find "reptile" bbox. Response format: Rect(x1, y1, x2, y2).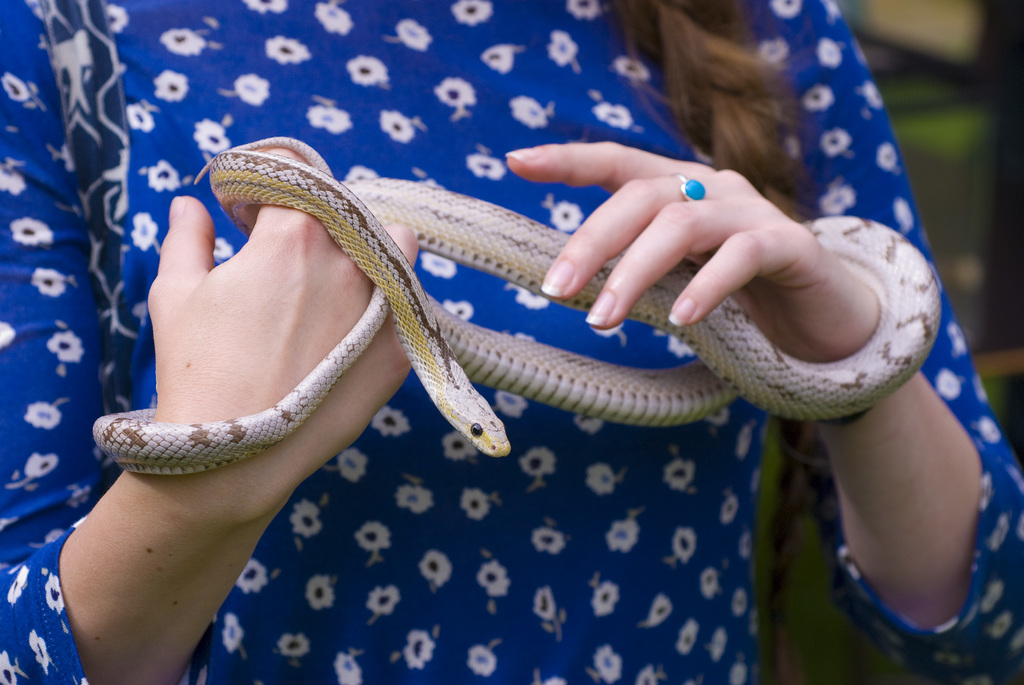
Rect(94, 132, 945, 478).
